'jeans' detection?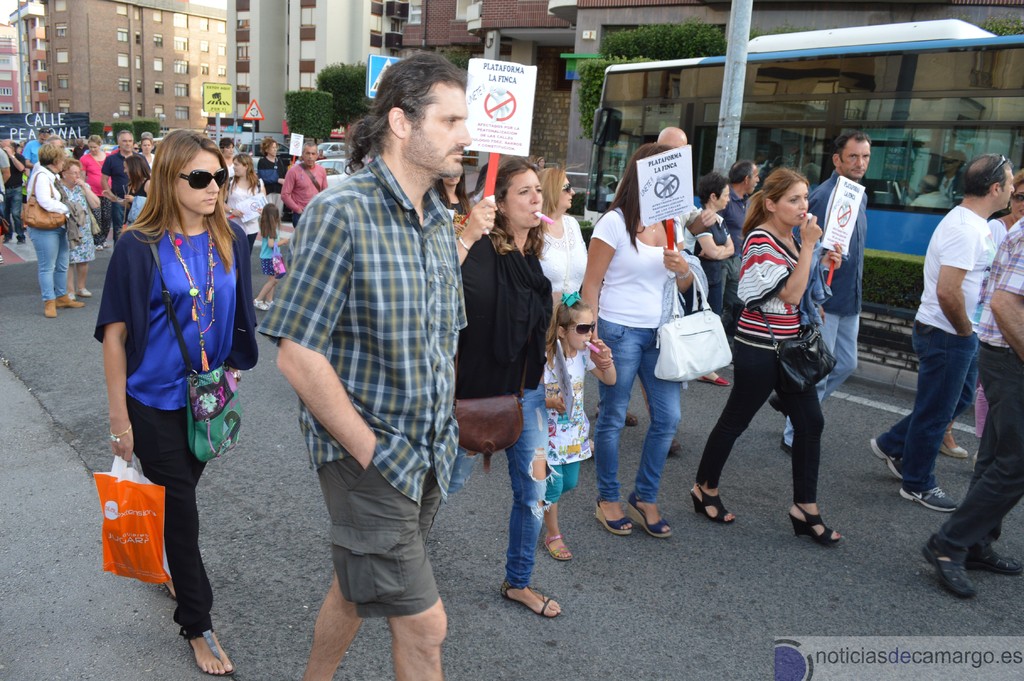
(left=0, top=188, right=26, bottom=233)
